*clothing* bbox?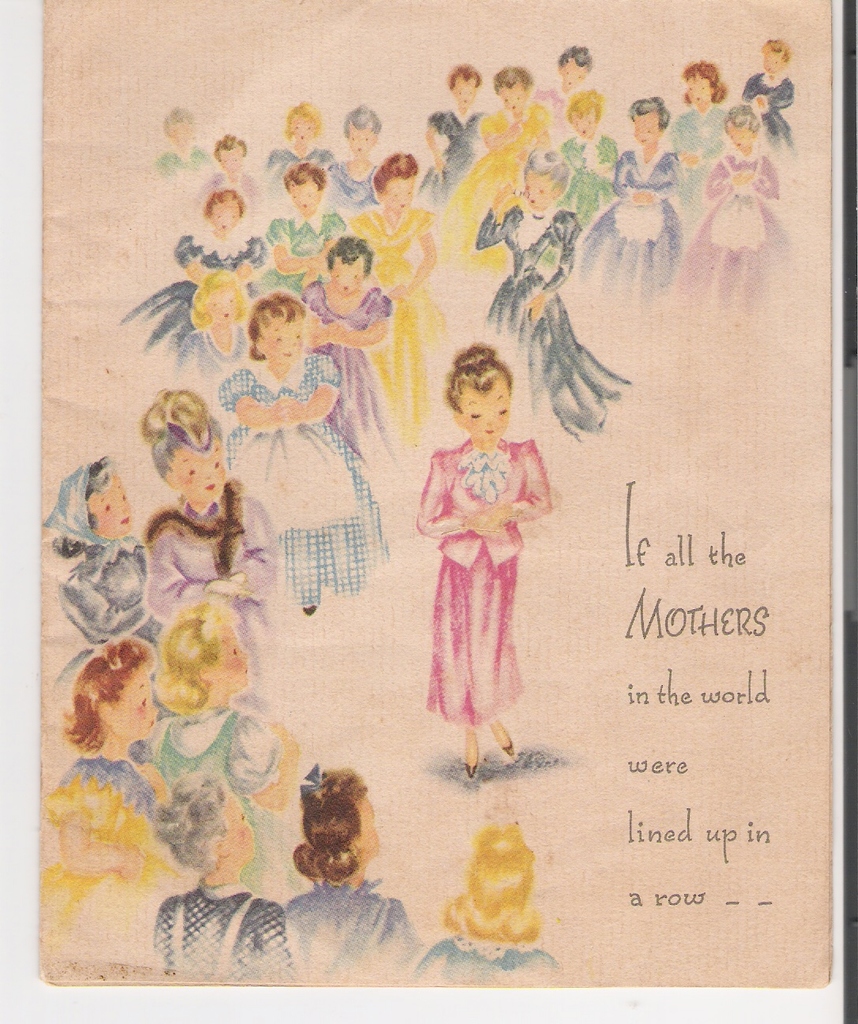
<region>413, 404, 555, 734</region>
